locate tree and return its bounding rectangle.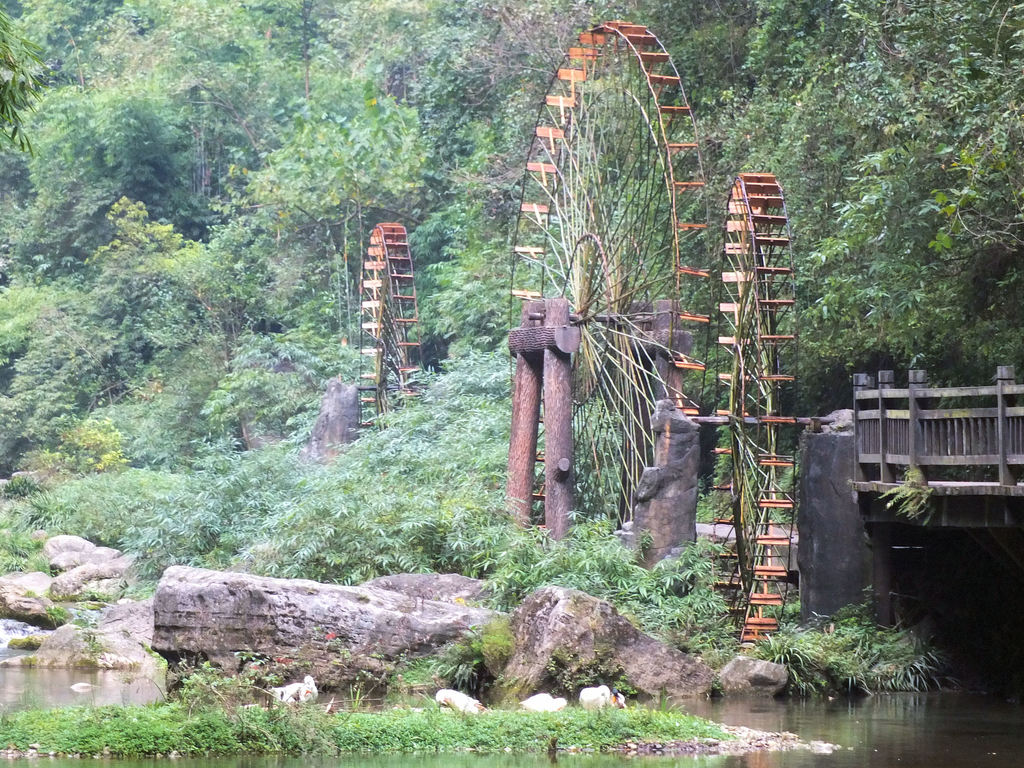
[0,0,1023,655].
